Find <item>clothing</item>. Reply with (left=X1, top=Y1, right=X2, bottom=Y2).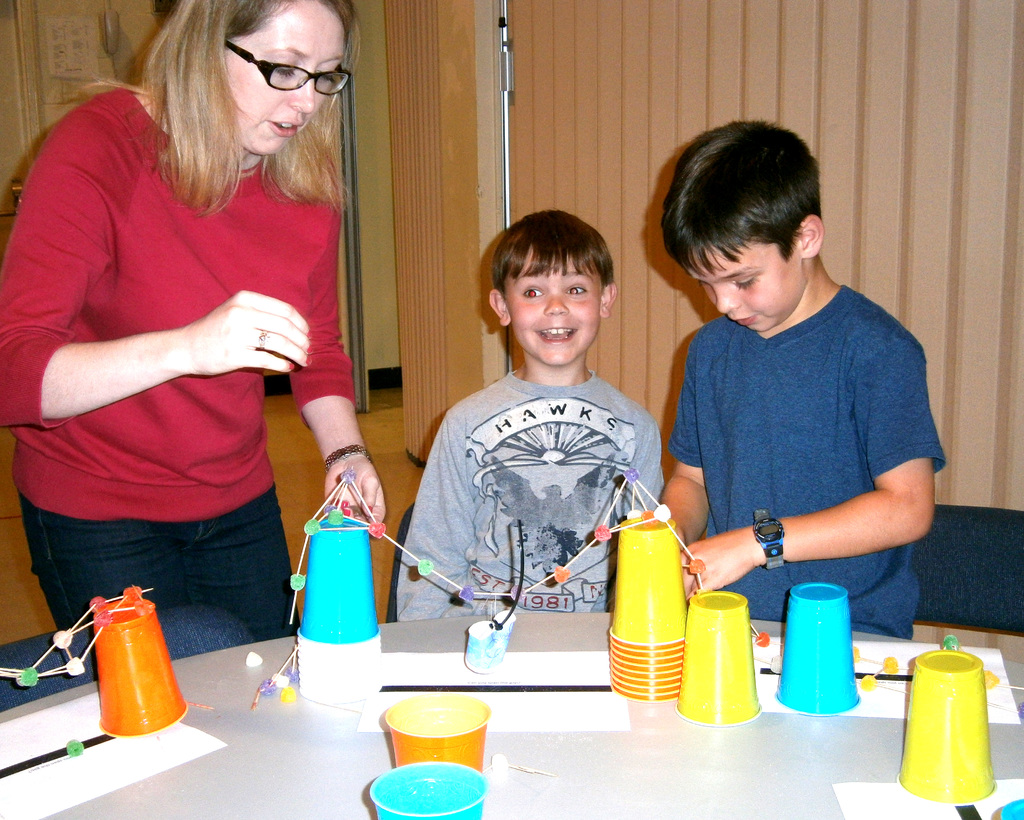
(left=12, top=55, right=340, bottom=609).
